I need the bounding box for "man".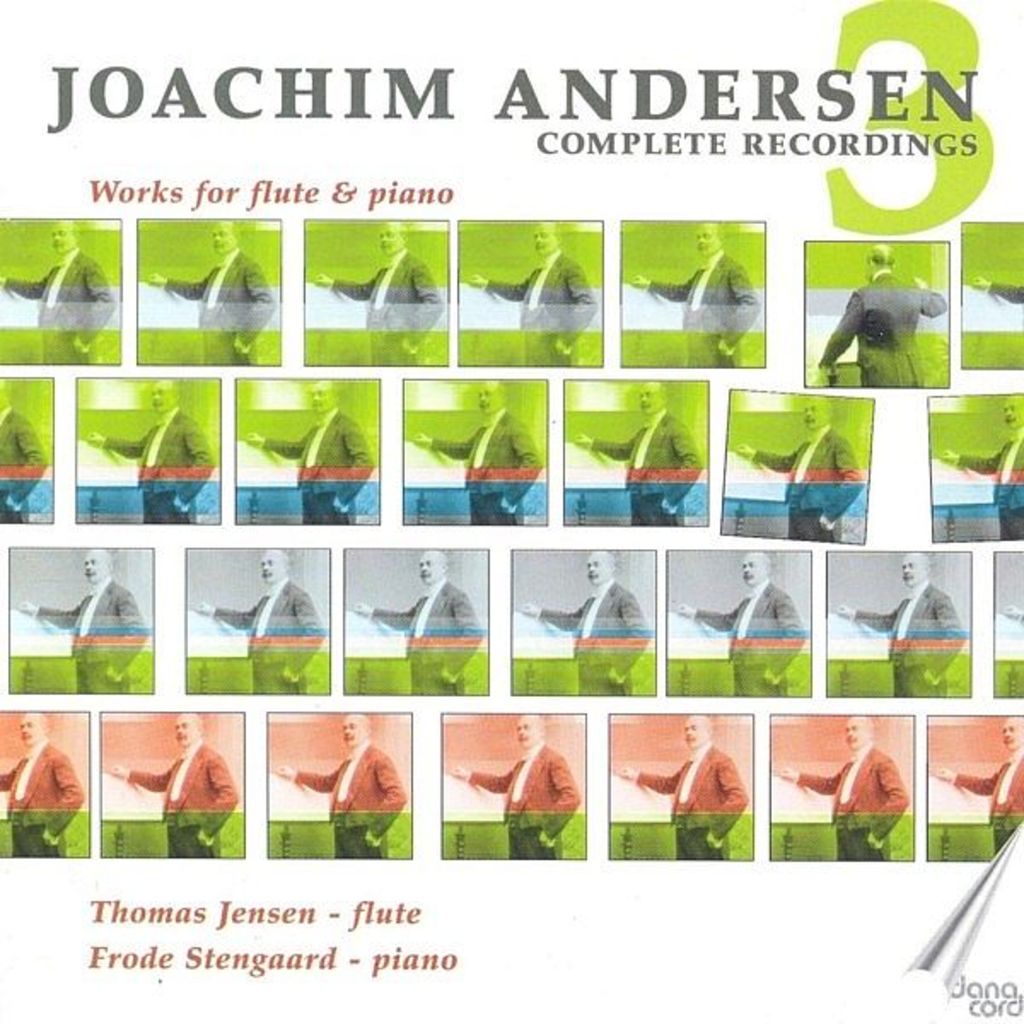
Here it is: [683, 551, 799, 701].
